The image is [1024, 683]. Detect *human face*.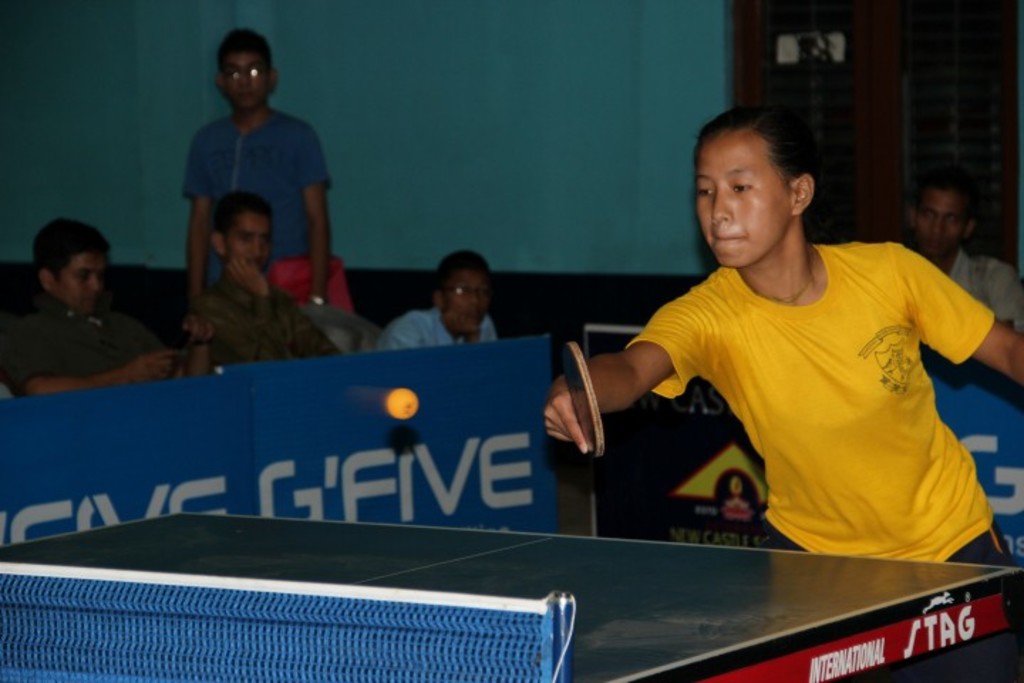
Detection: l=697, t=129, r=792, b=268.
